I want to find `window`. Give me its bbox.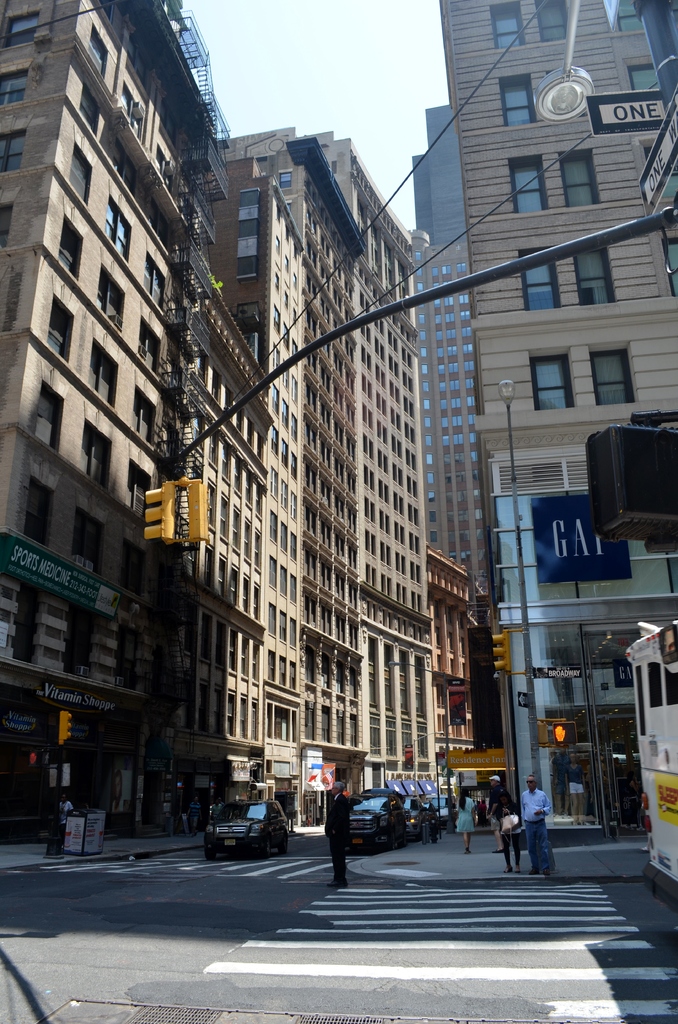
BBox(123, 541, 153, 592).
